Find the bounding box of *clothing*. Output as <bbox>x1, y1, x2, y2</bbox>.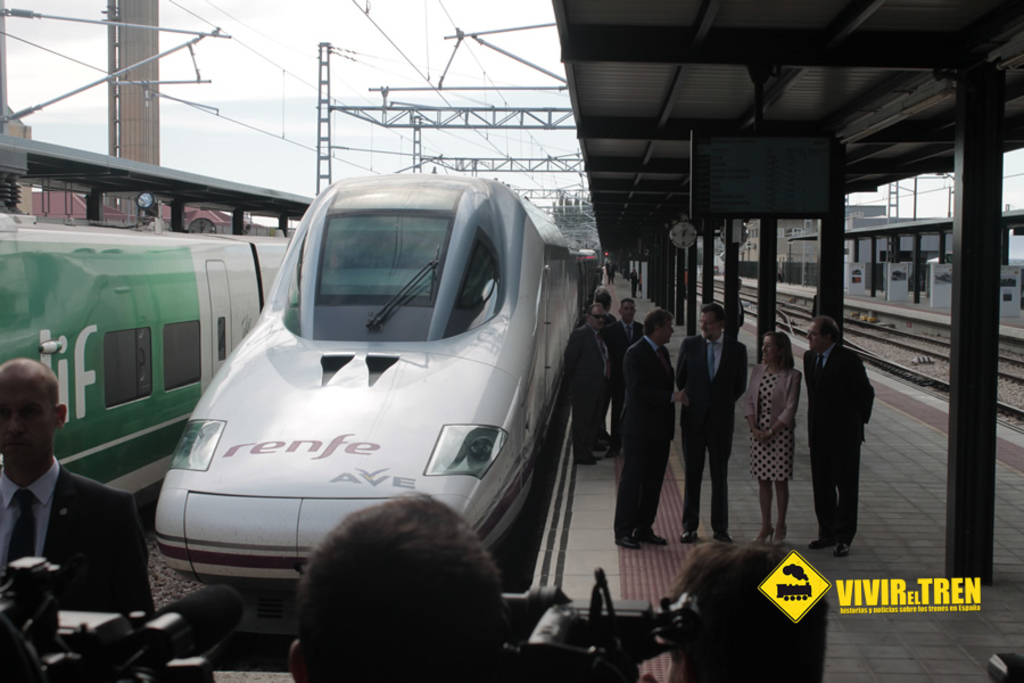
<bbox>802, 314, 885, 544</bbox>.
